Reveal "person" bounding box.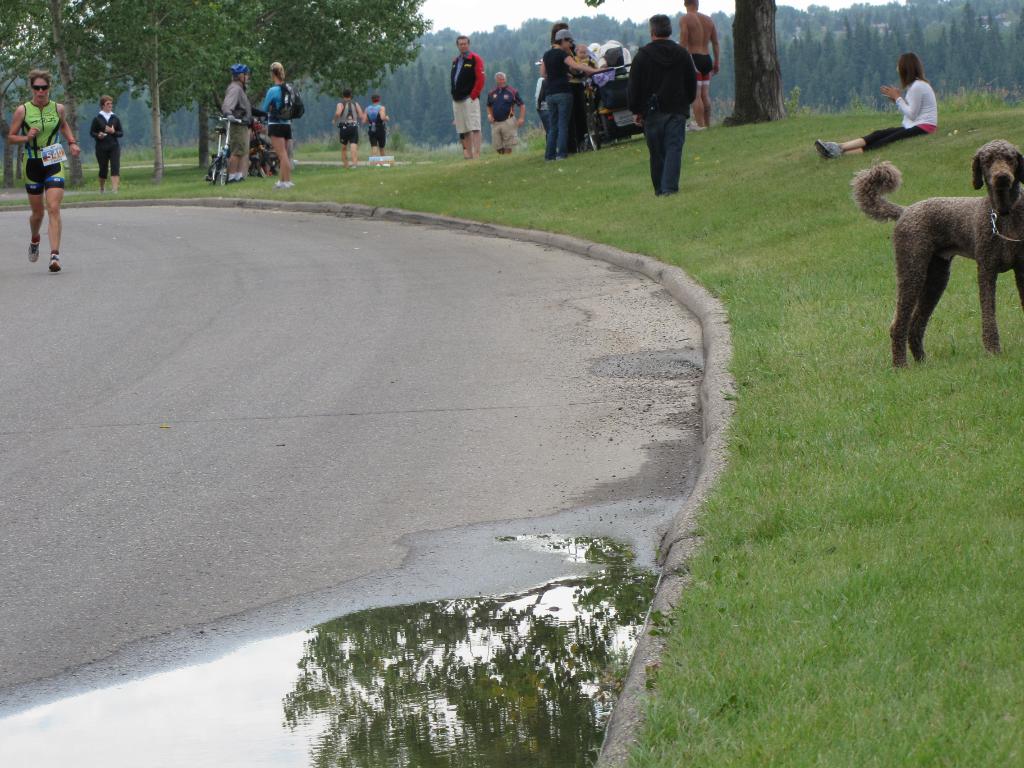
Revealed: locate(218, 54, 257, 173).
